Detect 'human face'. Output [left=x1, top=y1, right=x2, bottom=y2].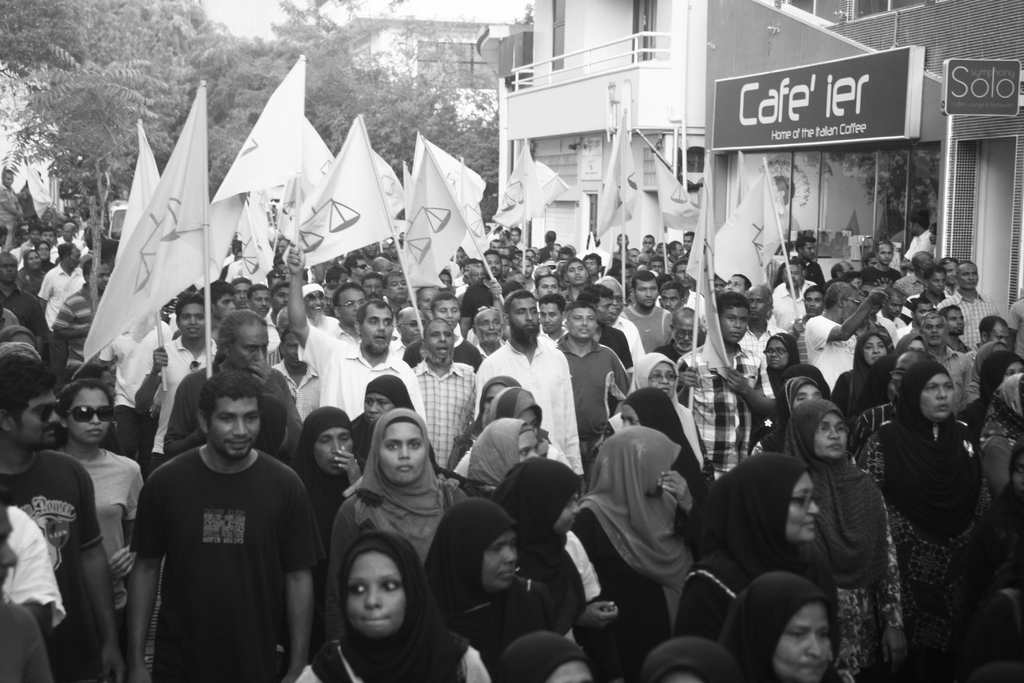
[left=378, top=420, right=428, bottom=486].
